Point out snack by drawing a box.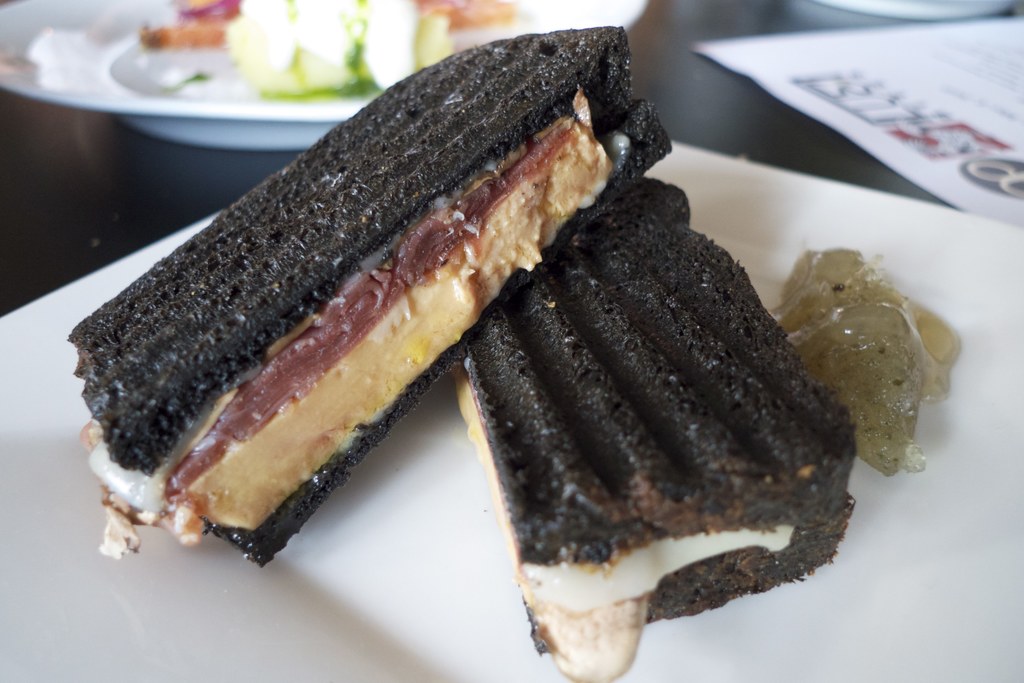
select_region(65, 62, 657, 502).
